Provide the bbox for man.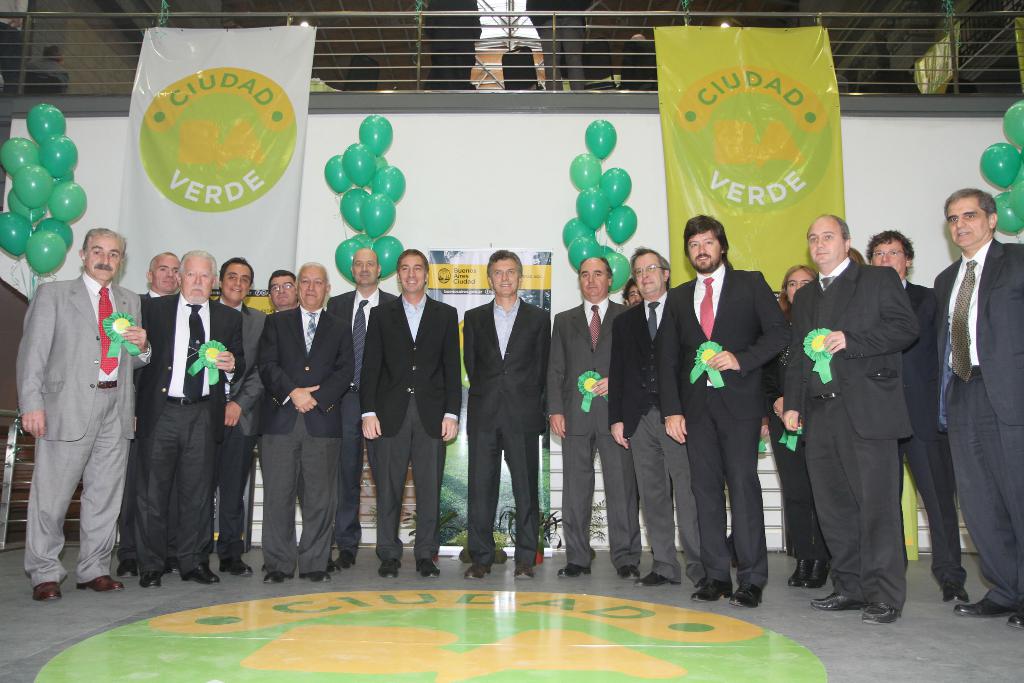
x1=331 y1=253 x2=398 y2=567.
